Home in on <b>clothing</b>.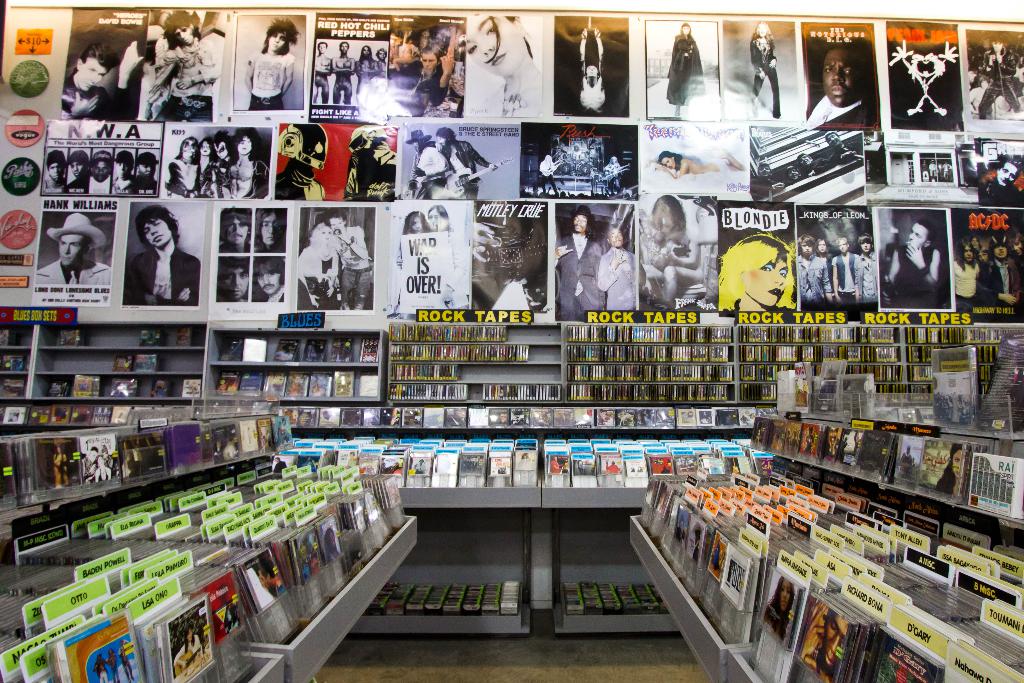
Homed in at [x1=668, y1=37, x2=701, y2=114].
